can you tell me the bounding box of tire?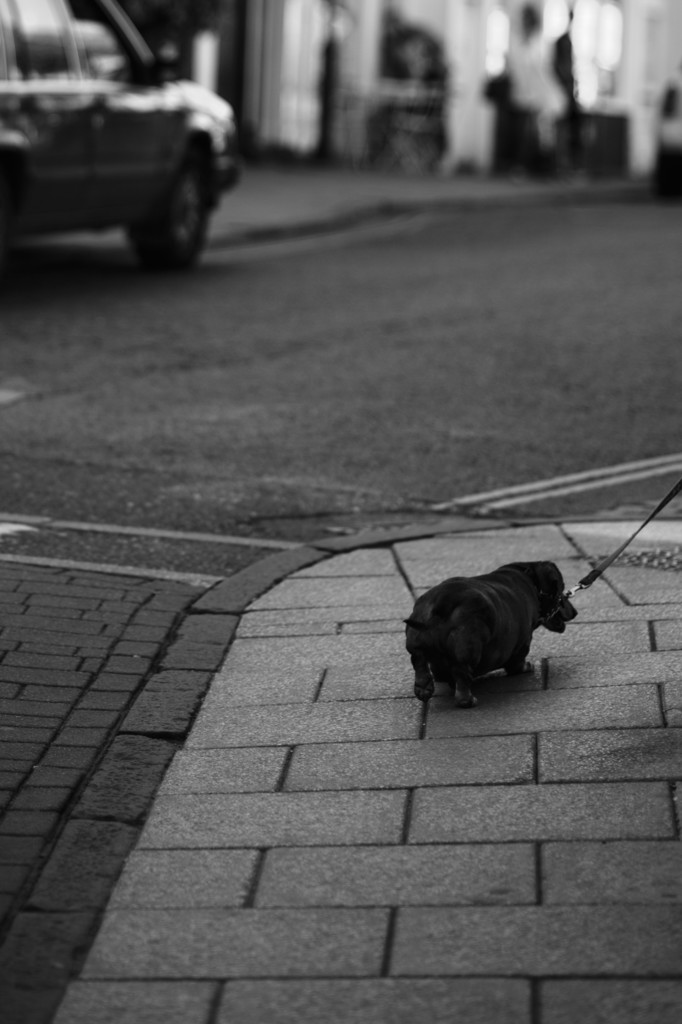
box=[129, 138, 212, 278].
